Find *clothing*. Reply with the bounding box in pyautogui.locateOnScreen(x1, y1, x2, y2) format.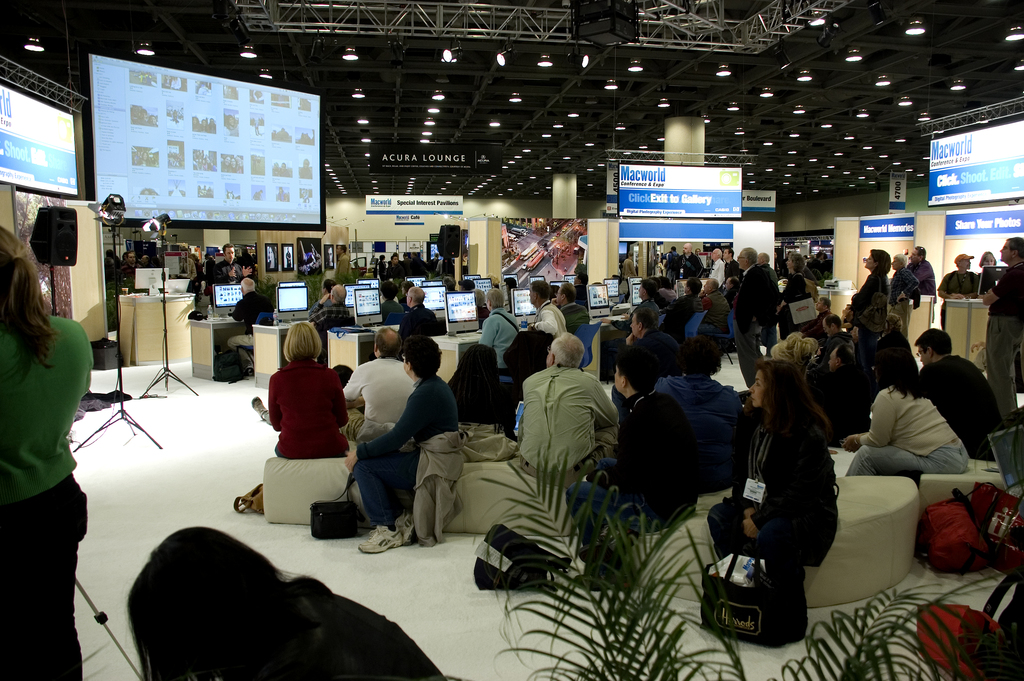
pyautogui.locateOnScreen(924, 372, 1004, 434).
